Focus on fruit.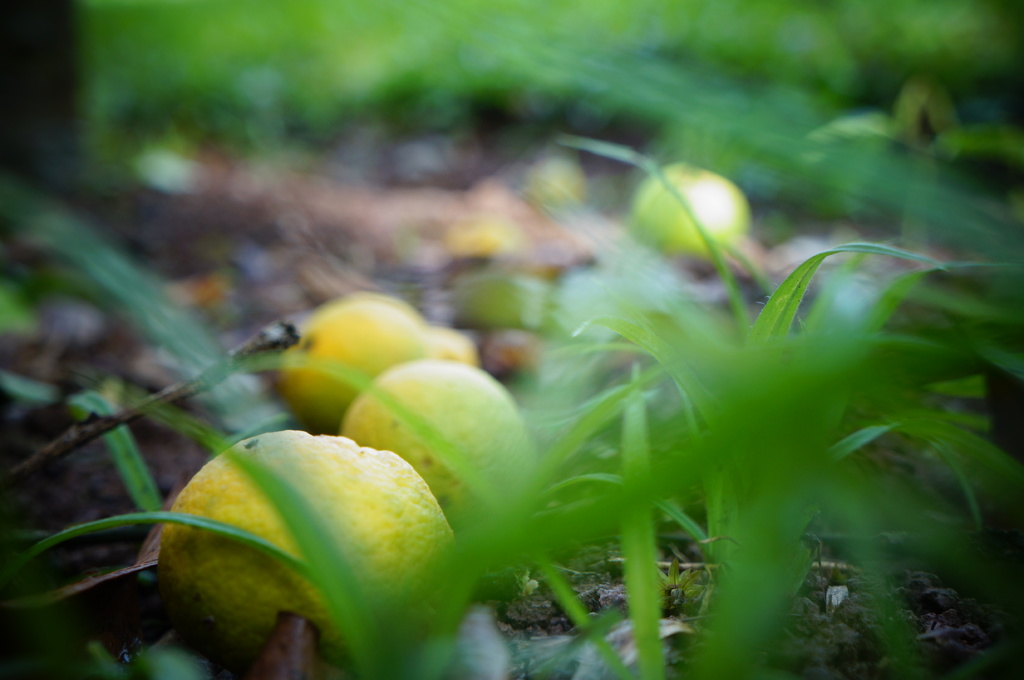
Focused at bbox=(634, 159, 751, 267).
